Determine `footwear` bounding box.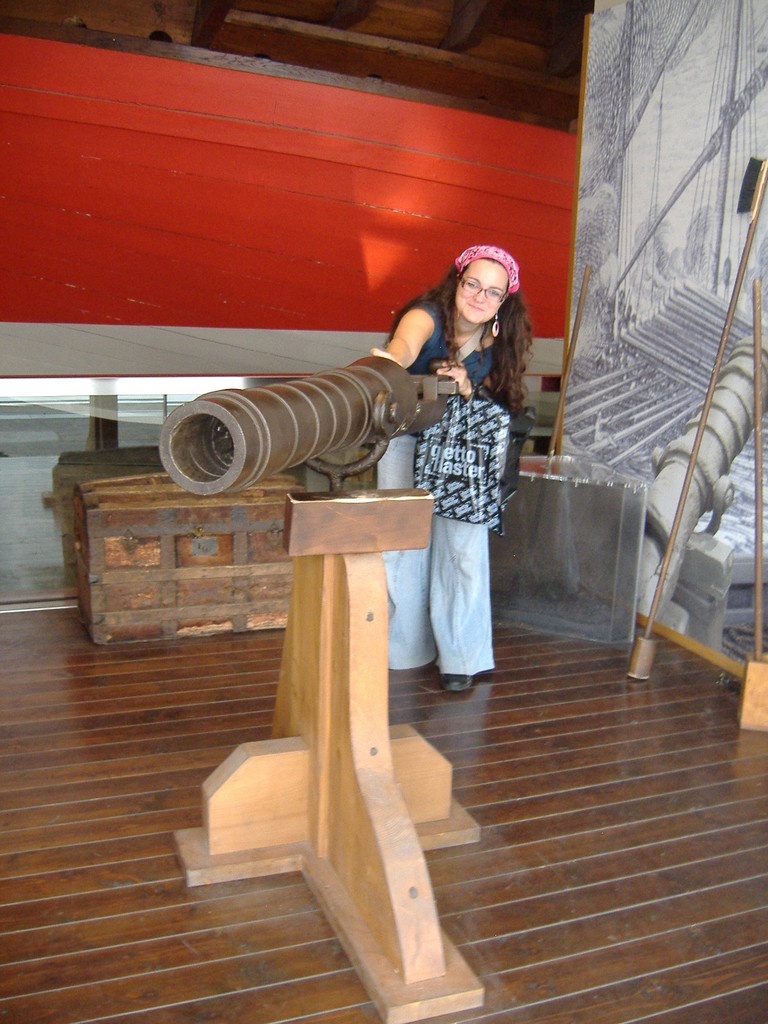
Determined: {"x1": 435, "y1": 669, "x2": 477, "y2": 692}.
